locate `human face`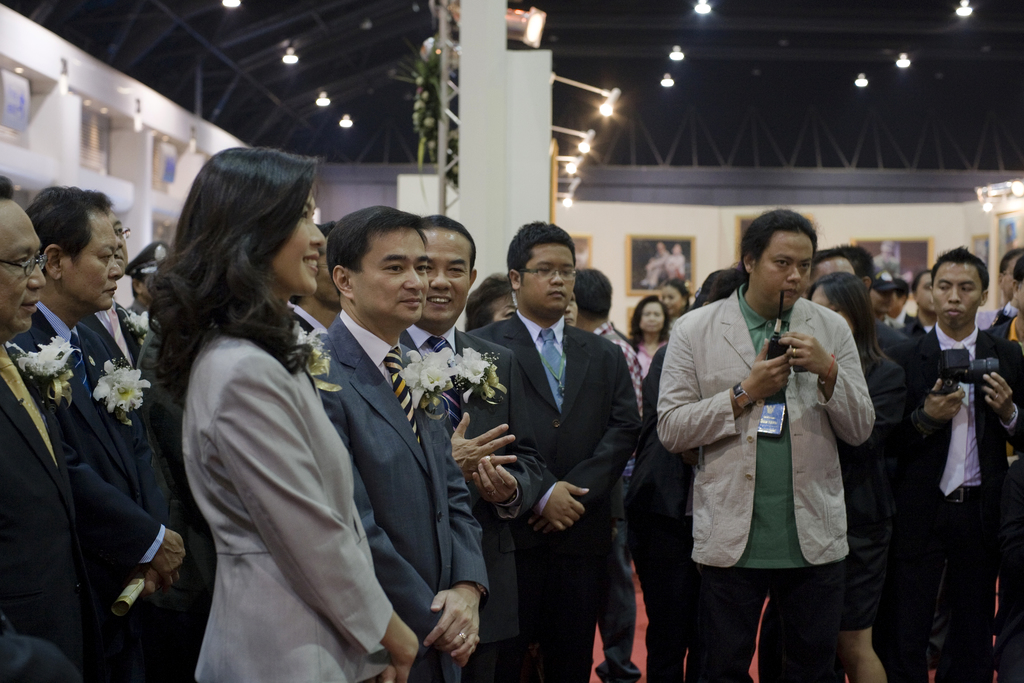
(x1=271, y1=188, x2=322, y2=299)
